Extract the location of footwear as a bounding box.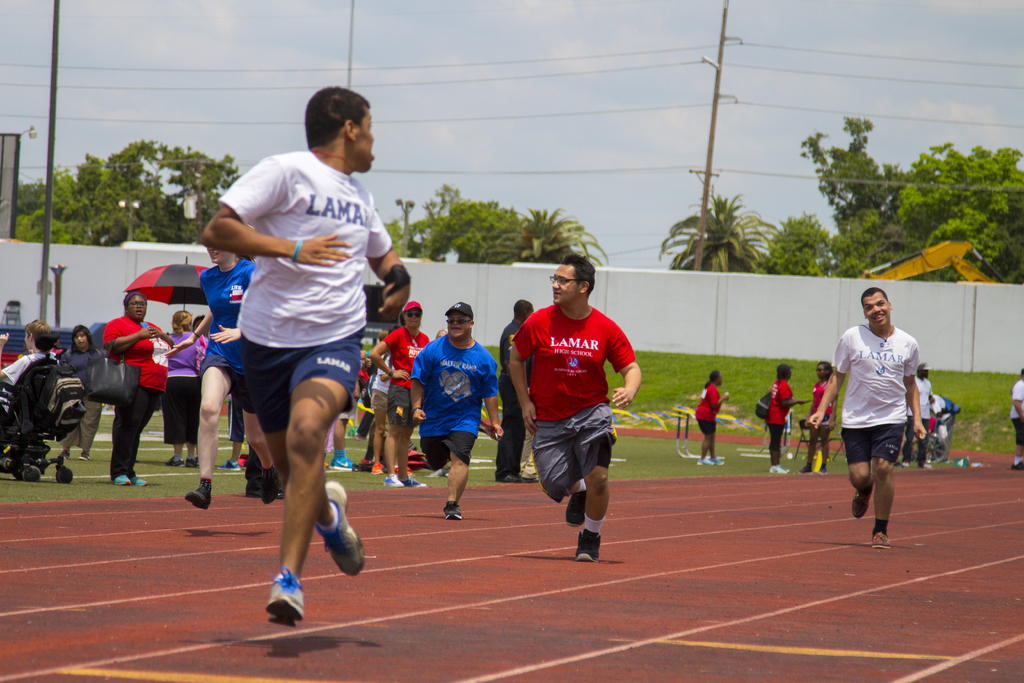
BBox(116, 473, 129, 486).
